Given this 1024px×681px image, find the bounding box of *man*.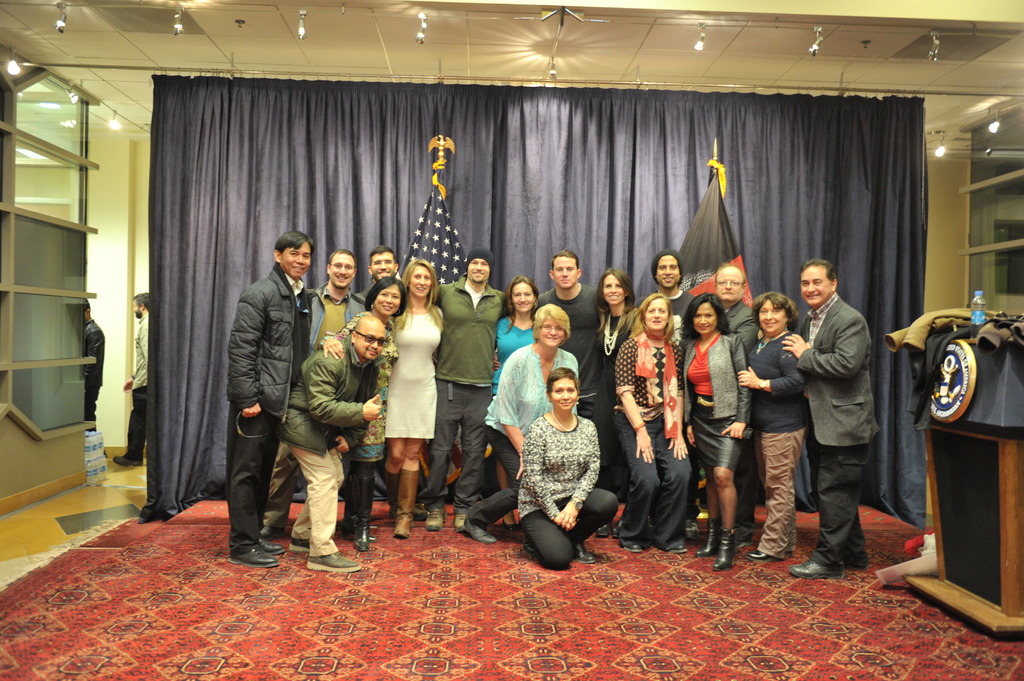
x1=434, y1=247, x2=516, y2=534.
